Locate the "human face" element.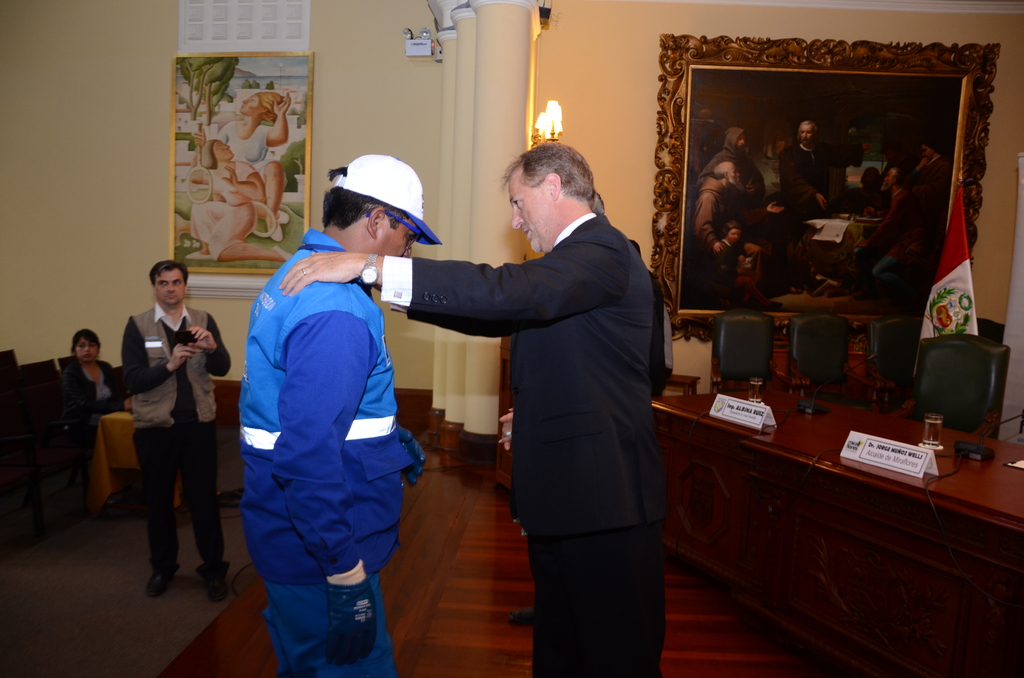
Element bbox: 922, 145, 932, 163.
